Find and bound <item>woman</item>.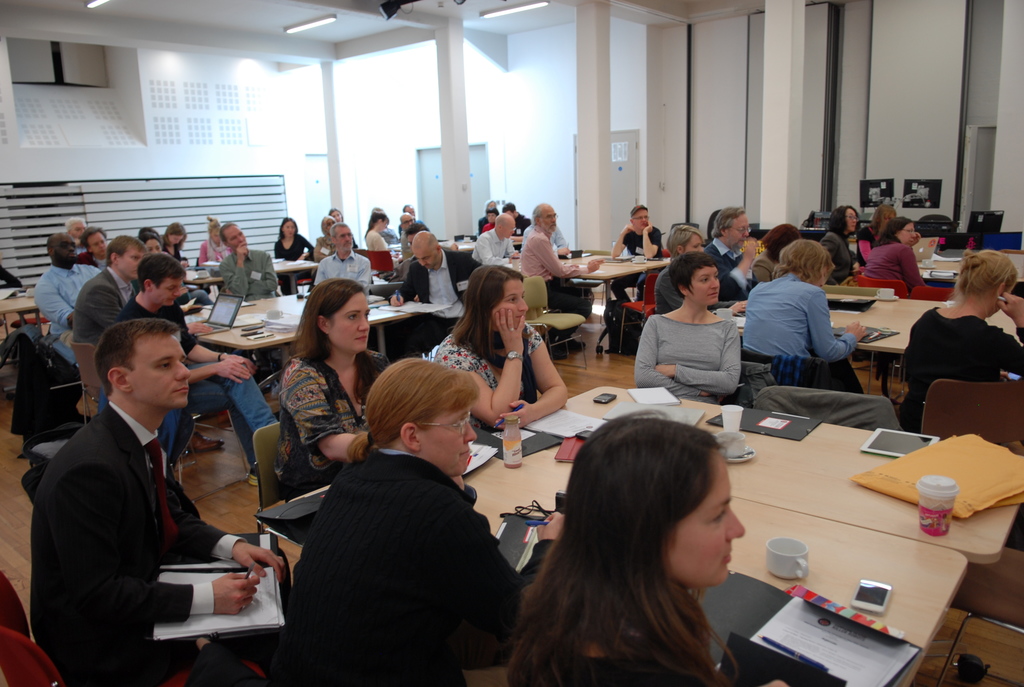
Bound: bbox=(867, 212, 929, 294).
